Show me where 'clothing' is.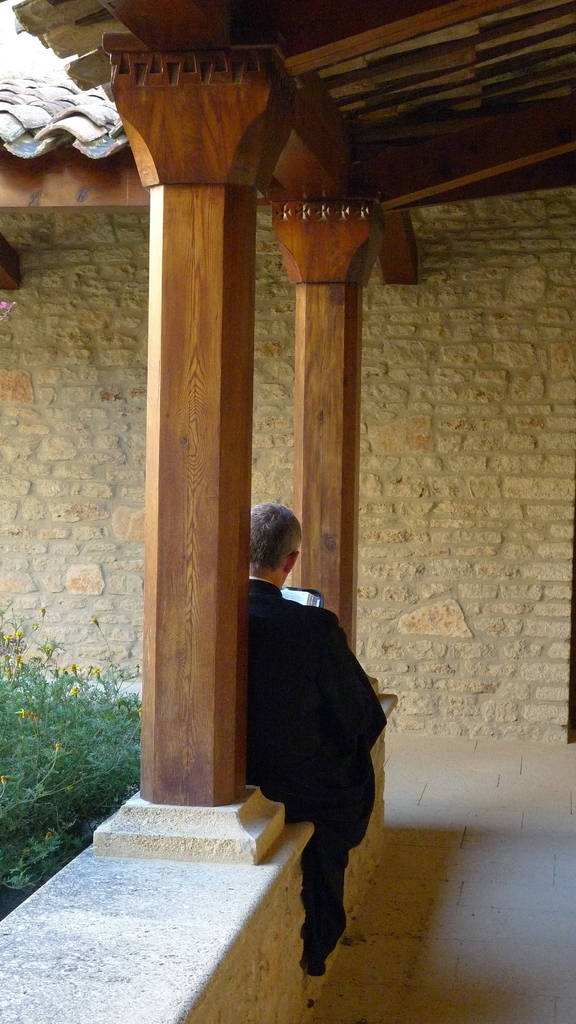
'clothing' is at 248,575,388,977.
